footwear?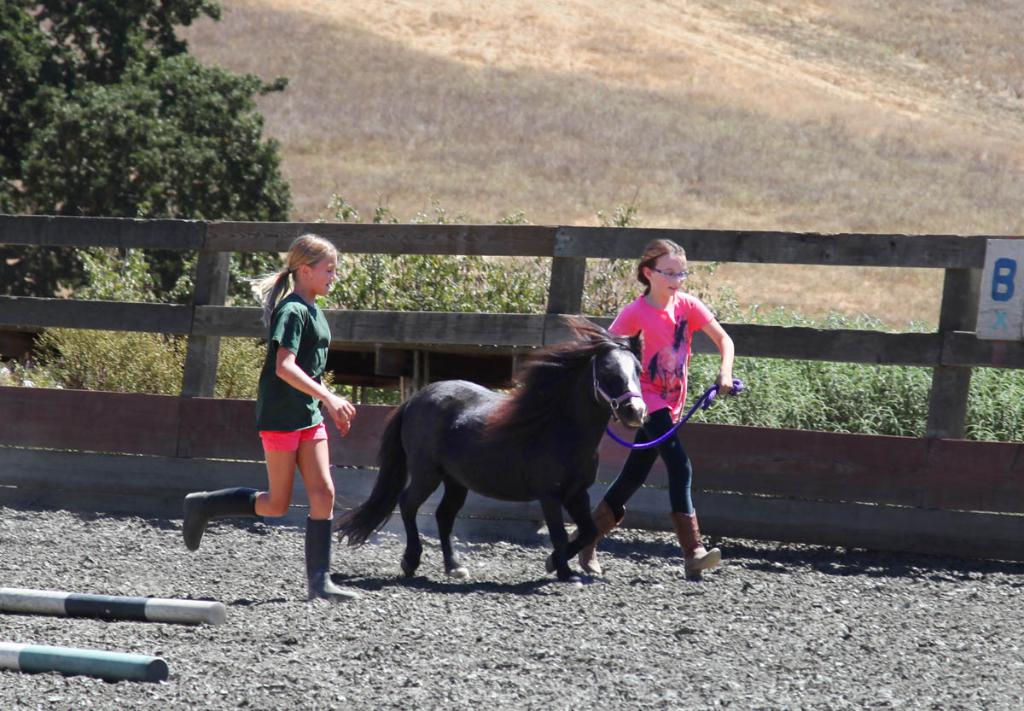
select_region(303, 510, 358, 604)
